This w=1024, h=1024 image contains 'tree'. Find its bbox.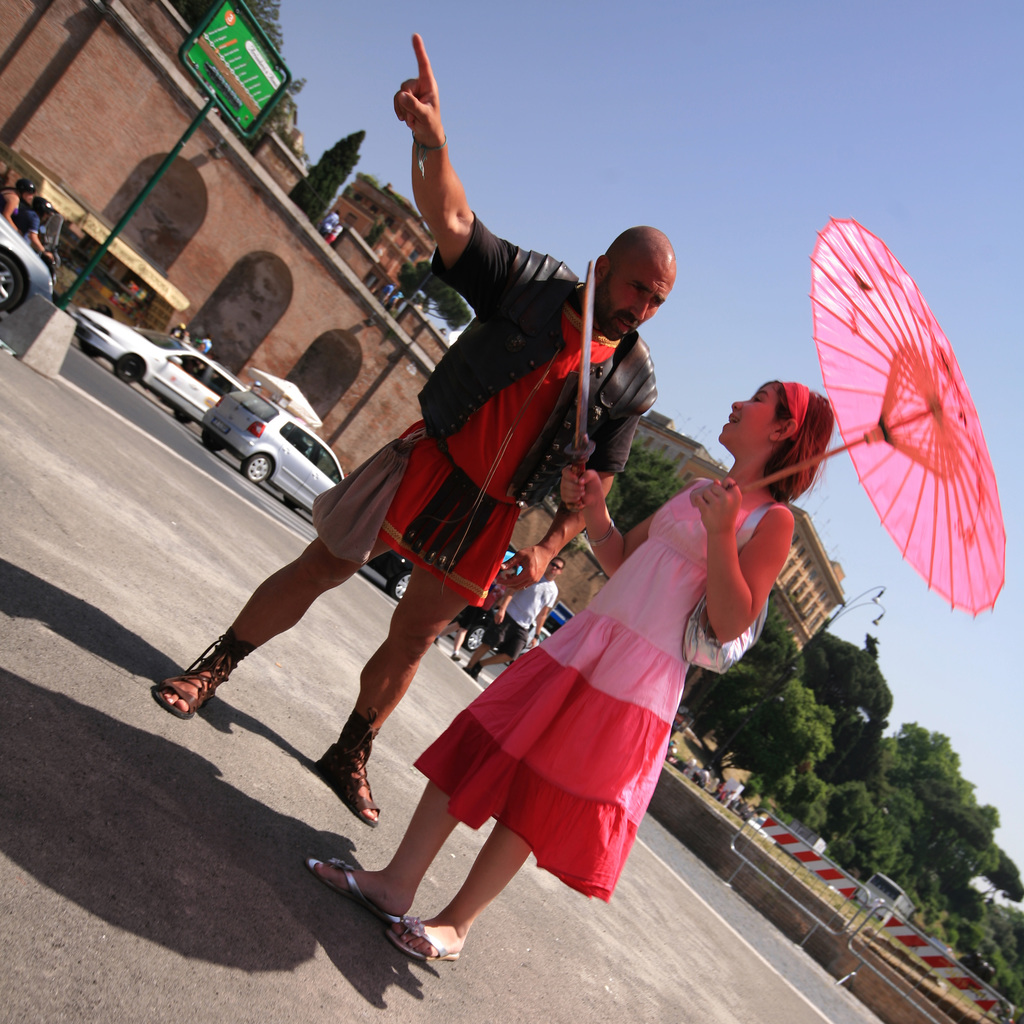
rect(280, 127, 368, 235).
